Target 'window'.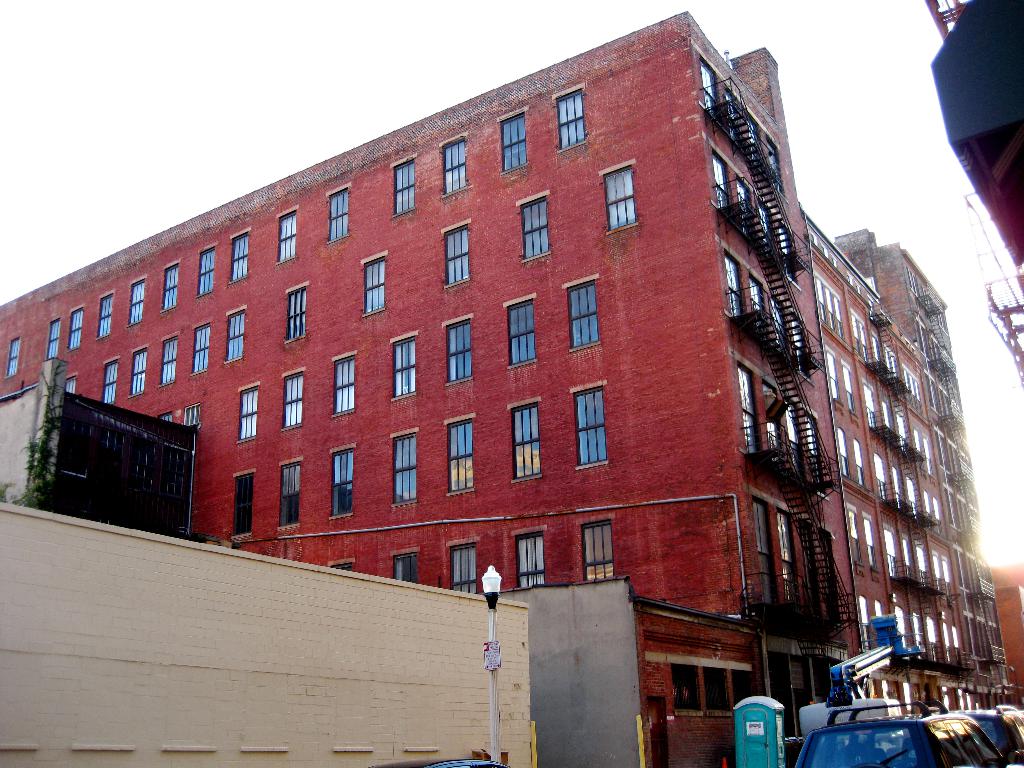
Target region: l=127, t=276, r=141, b=321.
